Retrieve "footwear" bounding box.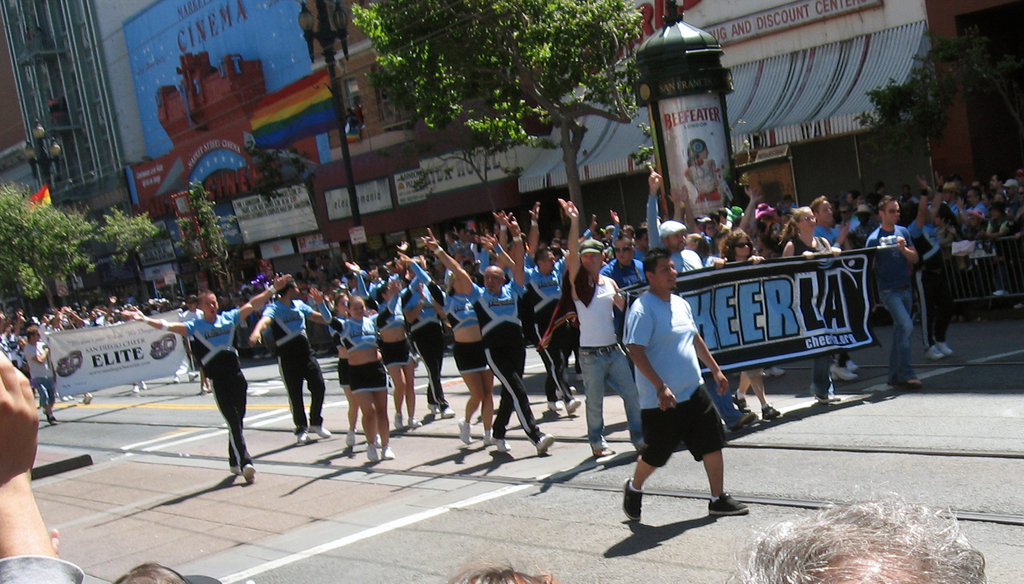
Bounding box: bbox=[828, 367, 856, 379].
